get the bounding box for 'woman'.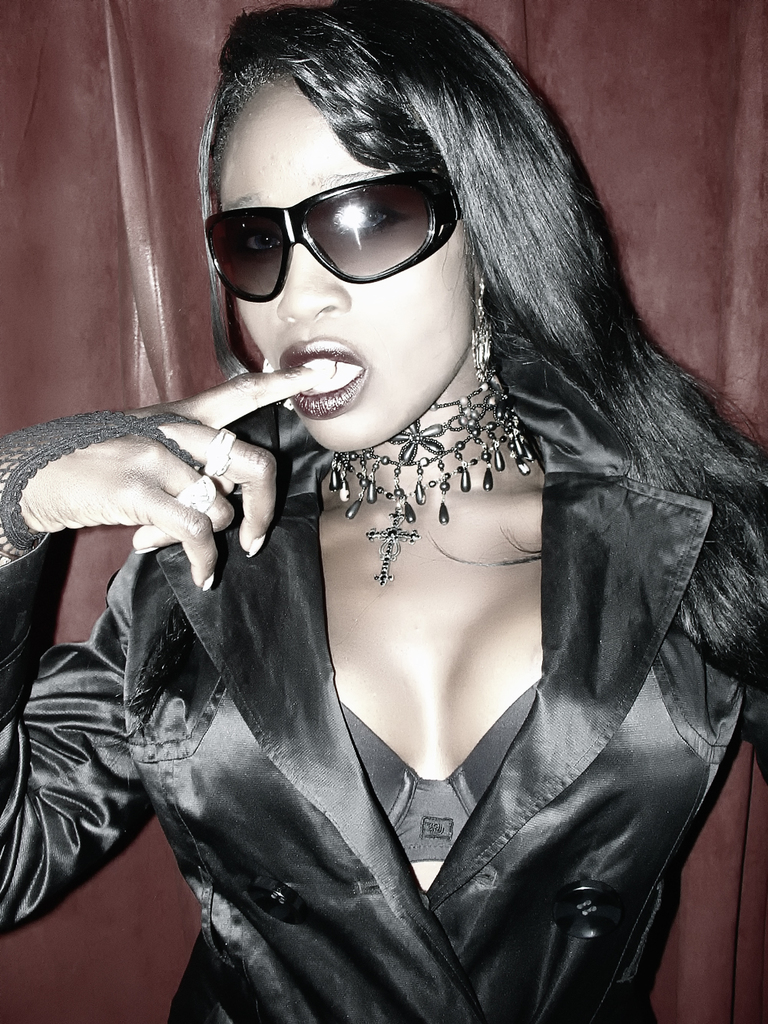
55 0 756 1023.
